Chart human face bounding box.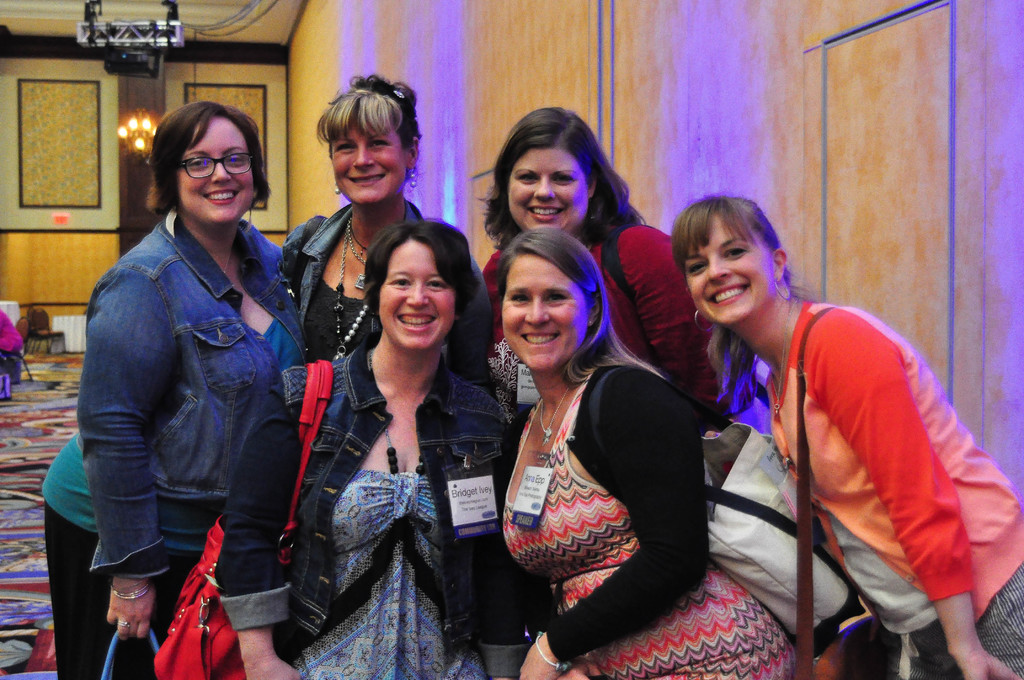
Charted: bbox=(327, 125, 407, 204).
